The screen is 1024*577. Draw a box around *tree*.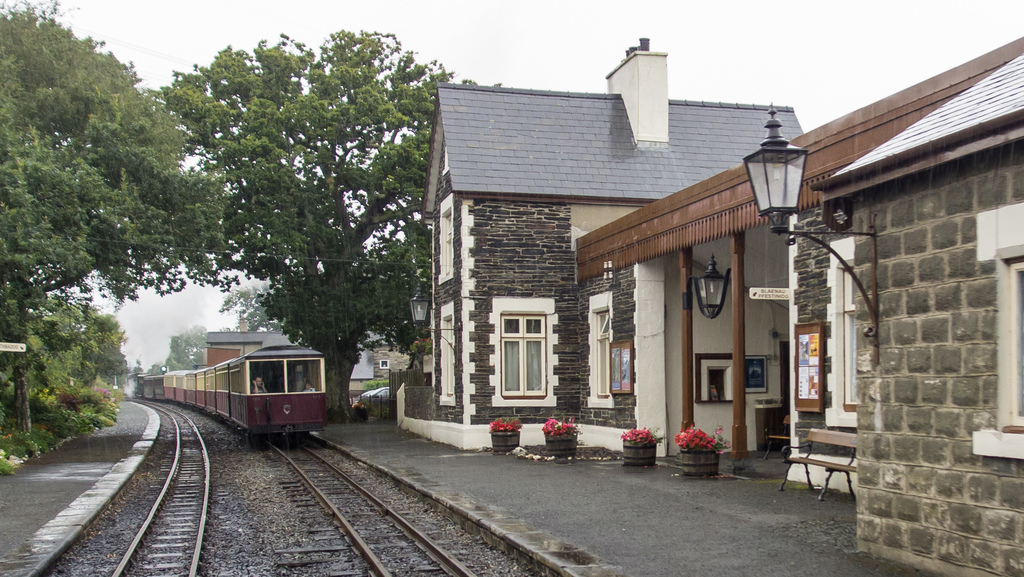
select_region(0, 0, 225, 442).
